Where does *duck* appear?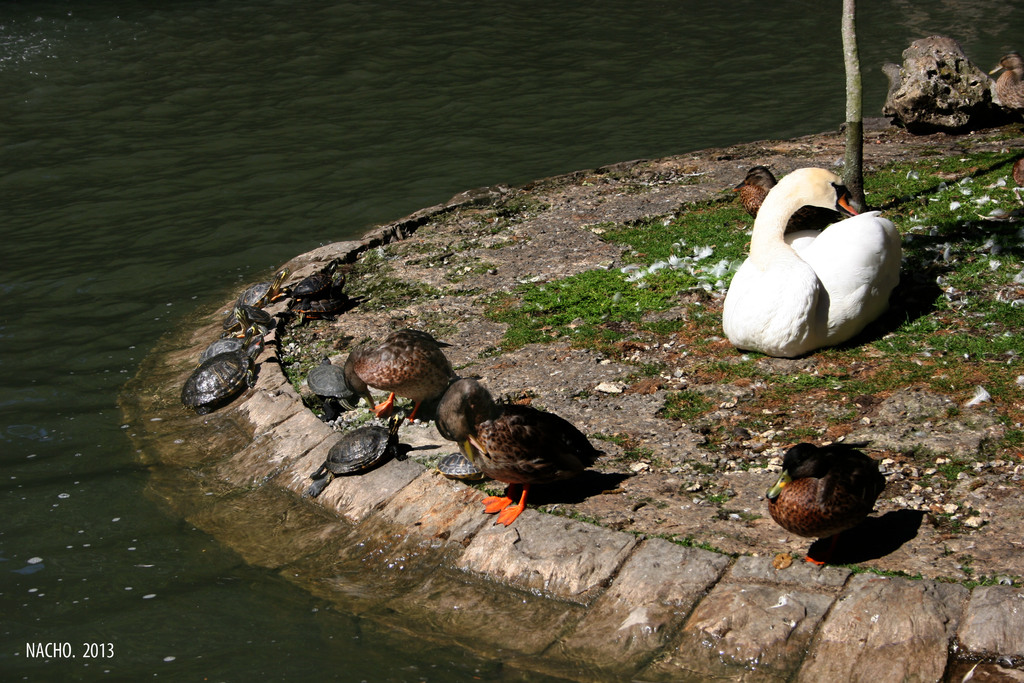
Appears at crop(449, 374, 621, 520).
